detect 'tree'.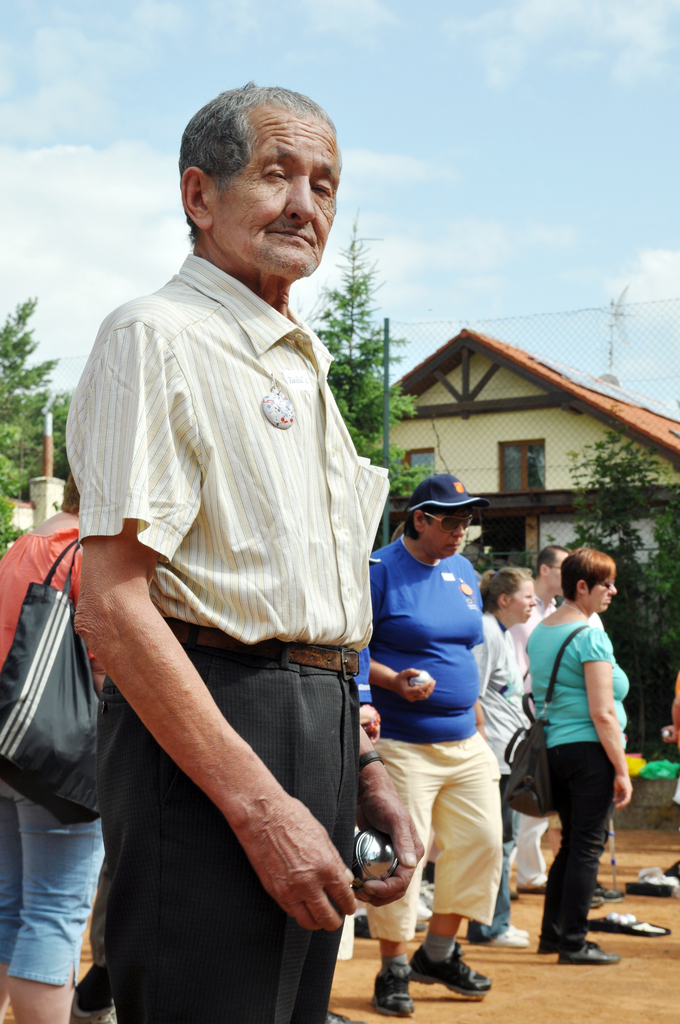
Detected at <bbox>571, 423, 679, 734</bbox>.
